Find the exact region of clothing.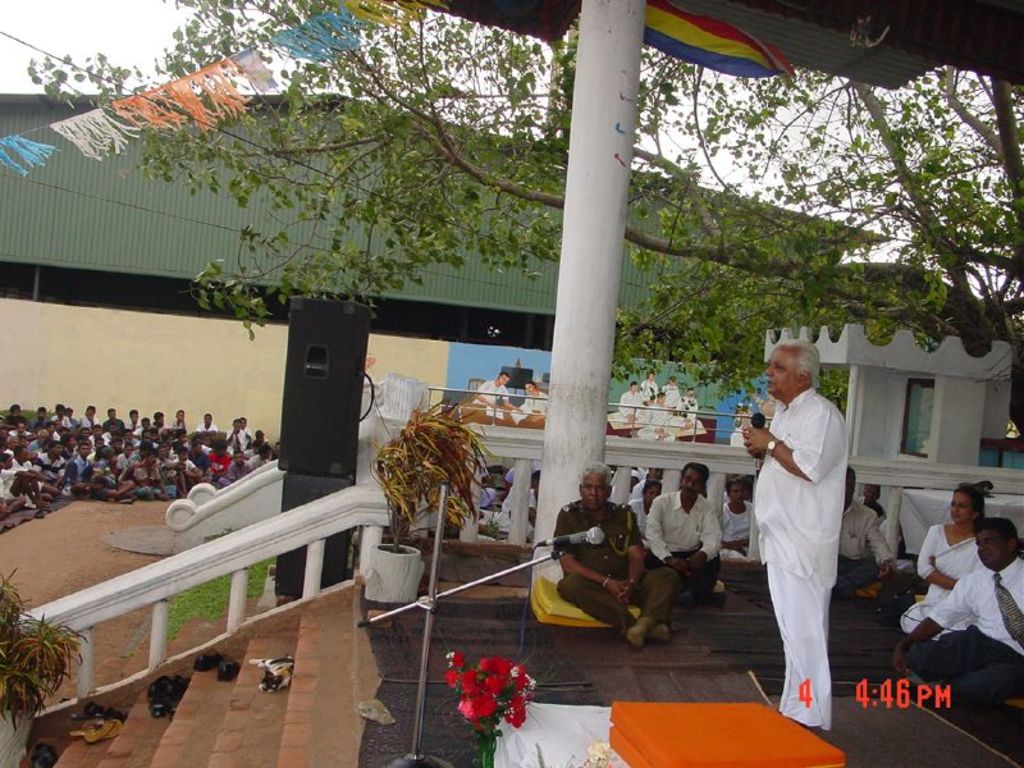
Exact region: <box>131,422,150,438</box>.
